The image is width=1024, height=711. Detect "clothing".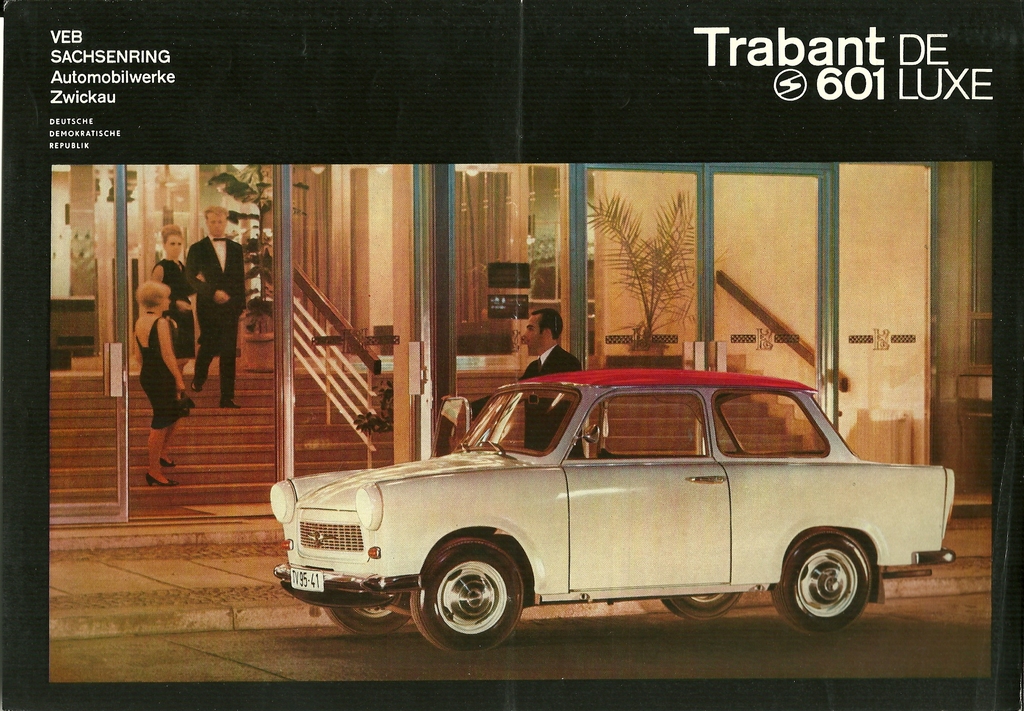
Detection: detection(196, 230, 251, 403).
